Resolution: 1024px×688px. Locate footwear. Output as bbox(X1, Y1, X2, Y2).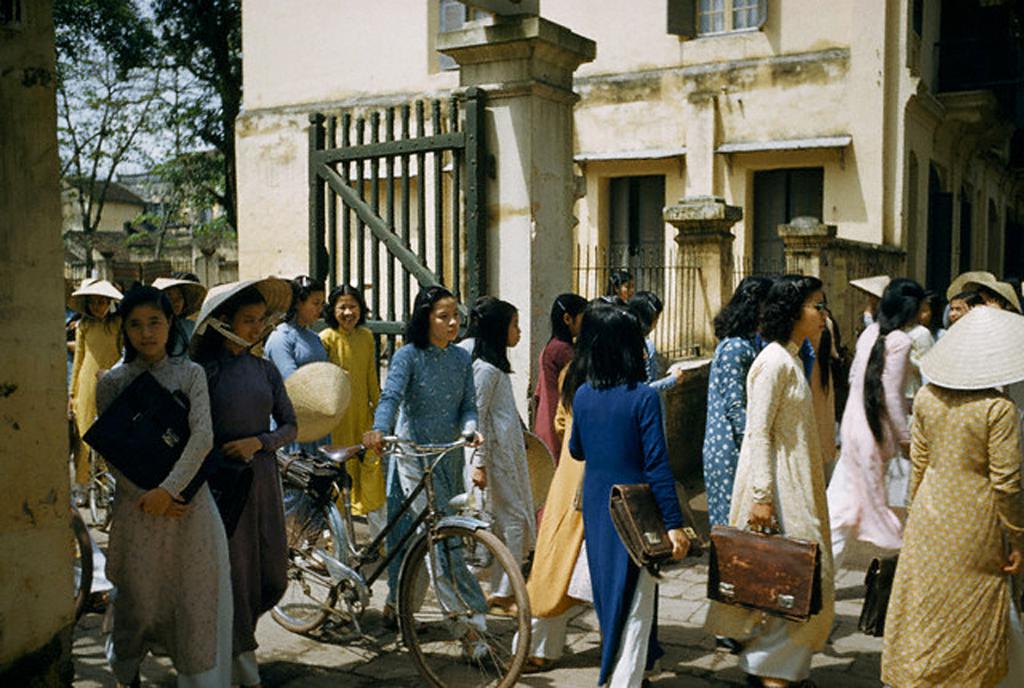
bbox(751, 673, 818, 687).
